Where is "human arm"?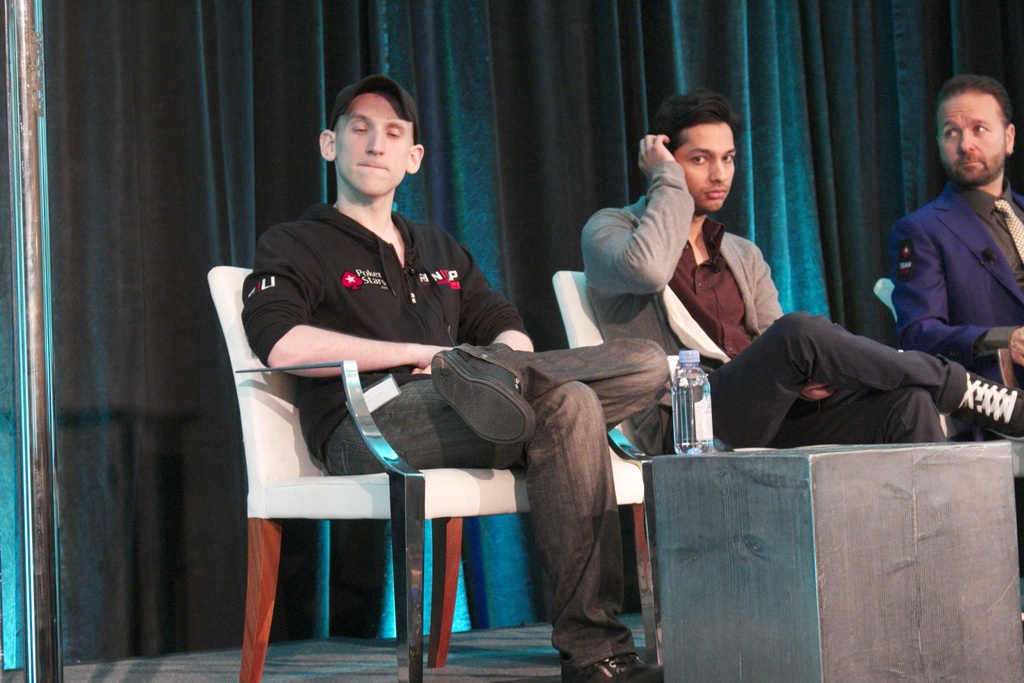
886:212:1023:370.
